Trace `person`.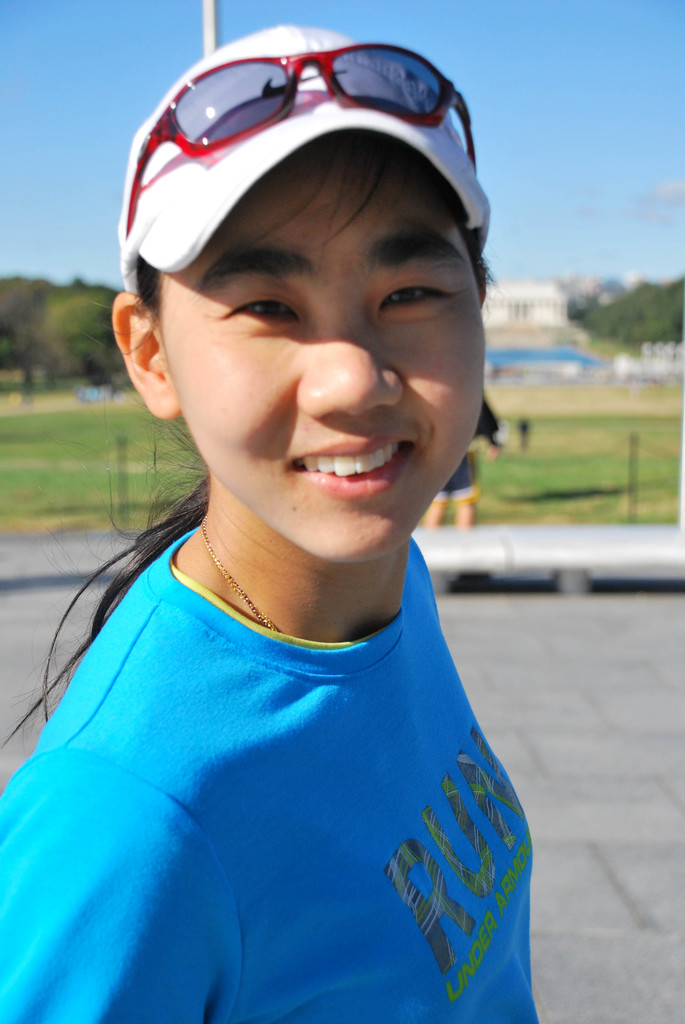
Traced to x1=3 y1=65 x2=560 y2=1023.
